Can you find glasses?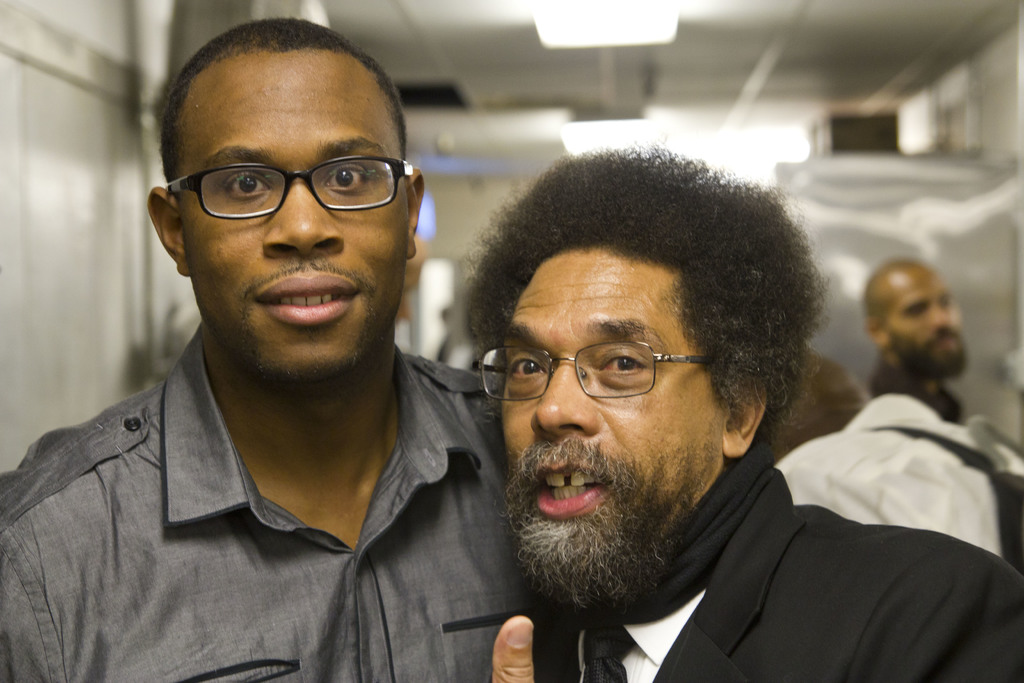
Yes, bounding box: select_region(477, 342, 712, 406).
